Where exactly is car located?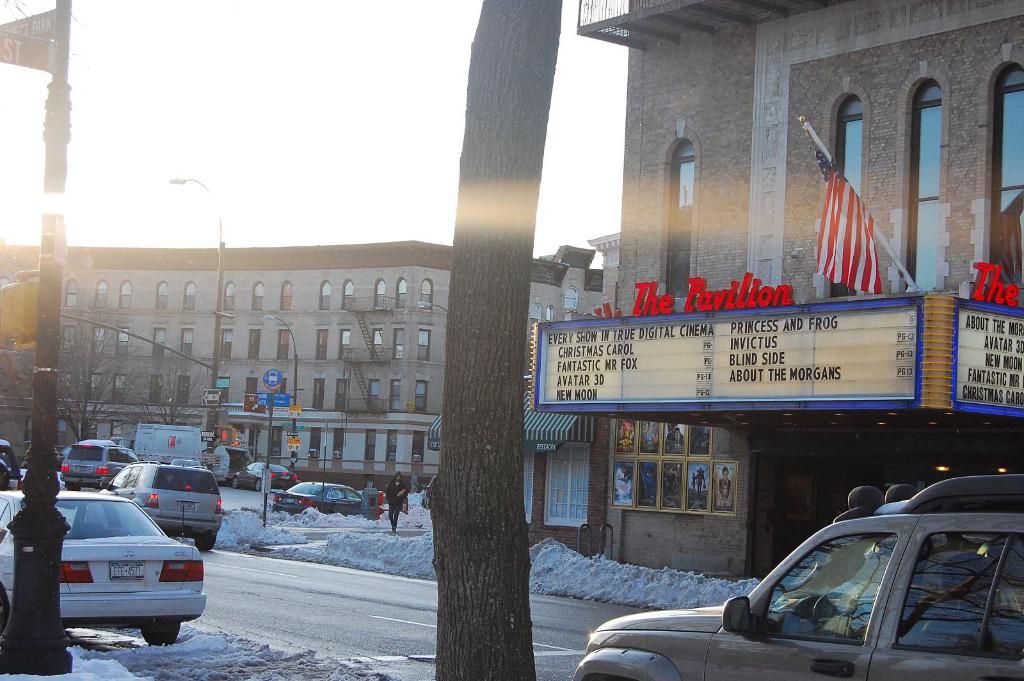
Its bounding box is left=107, top=461, right=220, bottom=547.
